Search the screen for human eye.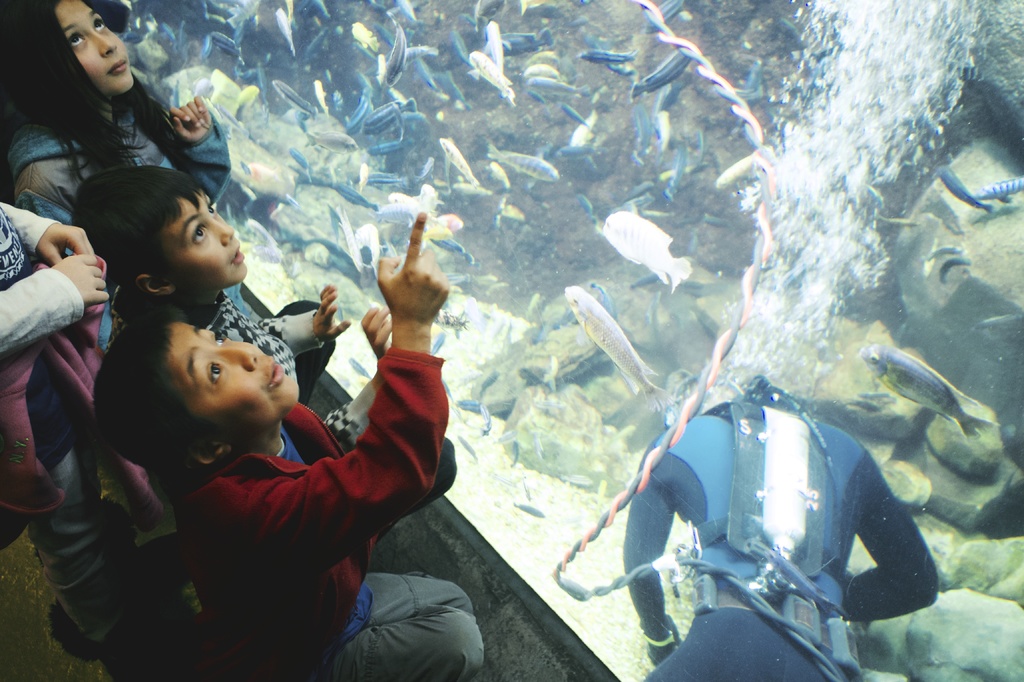
Found at locate(206, 202, 218, 214).
